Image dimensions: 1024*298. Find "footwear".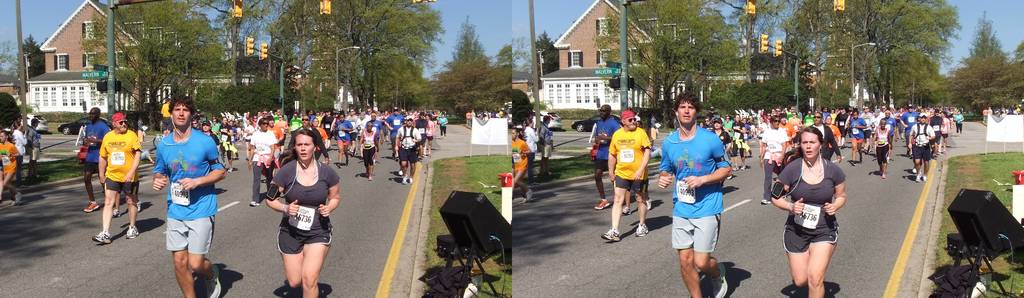
(x1=348, y1=150, x2=354, y2=156).
